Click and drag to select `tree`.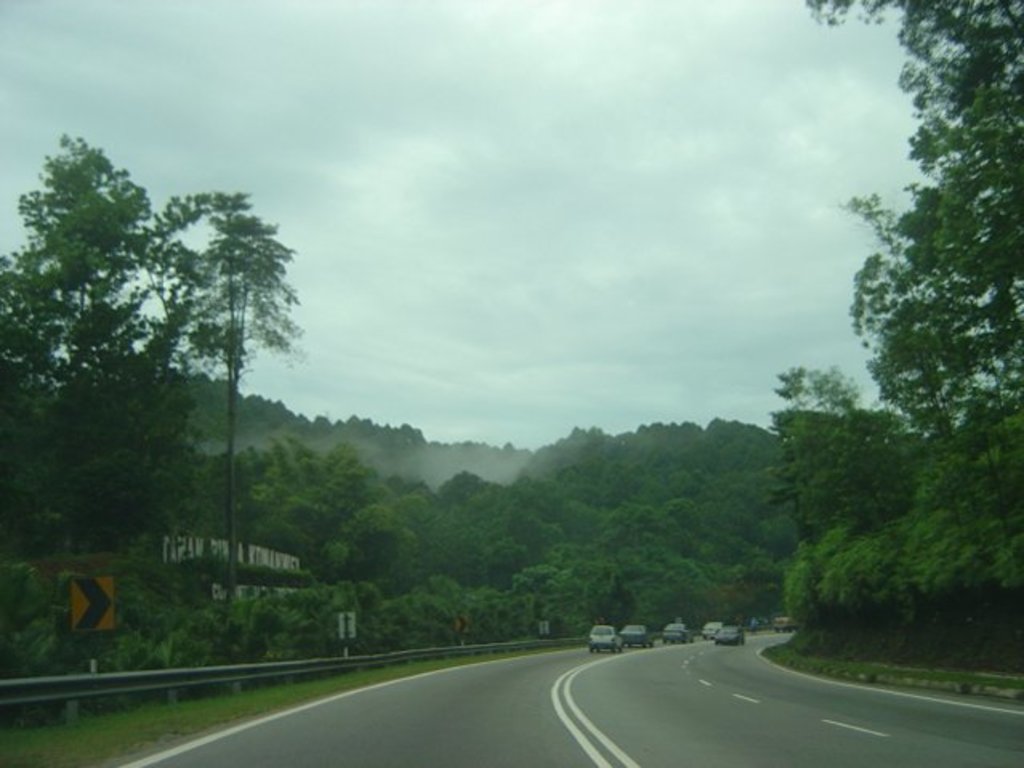
Selection: (421, 462, 554, 580).
